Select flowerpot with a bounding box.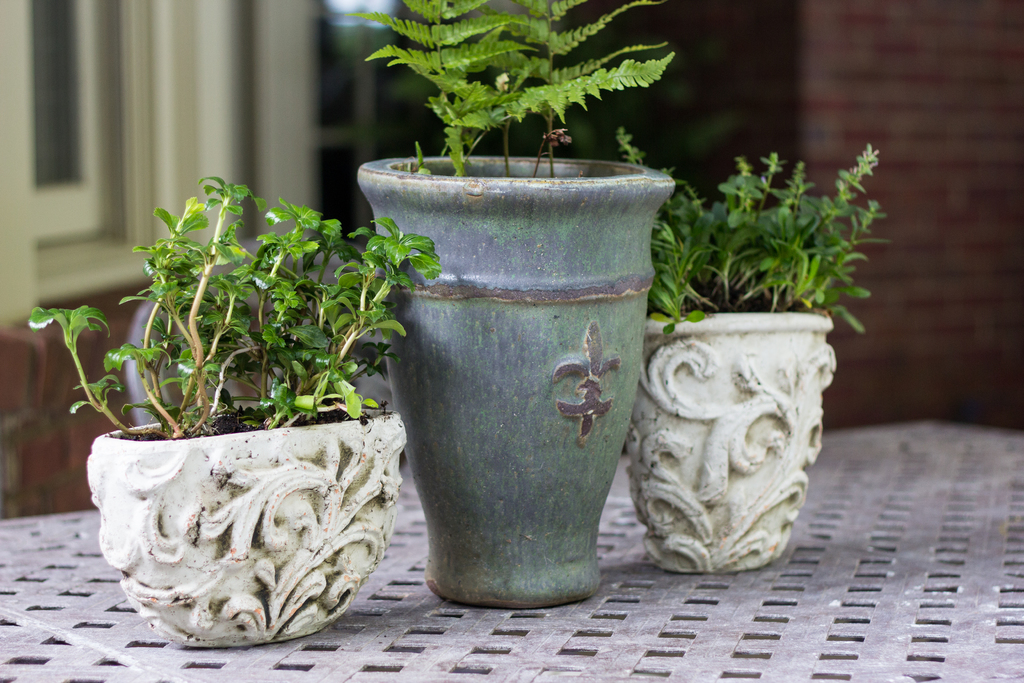
[85,426,410,649].
